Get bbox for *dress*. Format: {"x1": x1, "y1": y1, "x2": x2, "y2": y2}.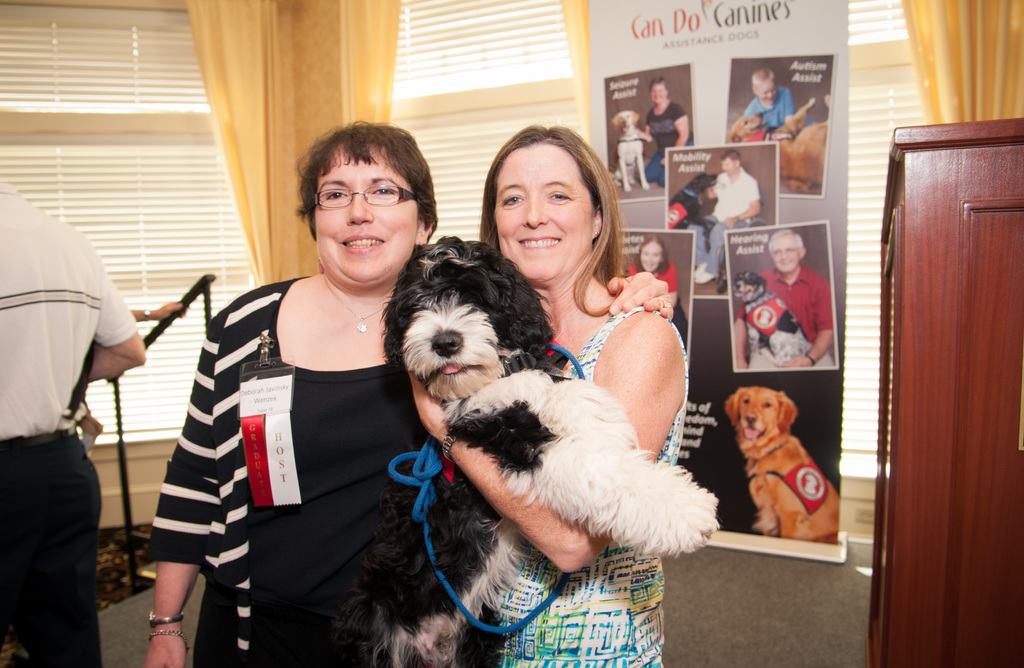
{"x1": 193, "y1": 341, "x2": 479, "y2": 667}.
